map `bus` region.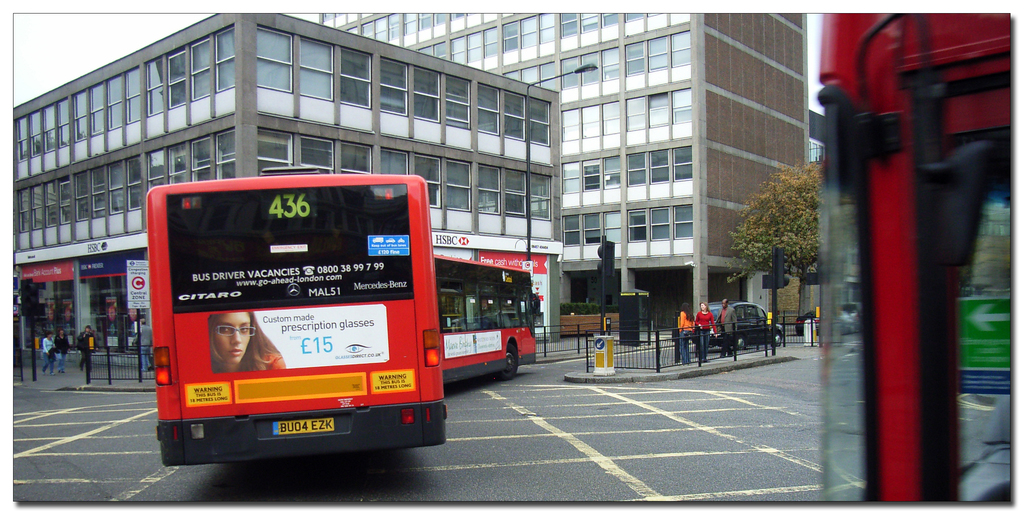
Mapped to 431 254 545 384.
